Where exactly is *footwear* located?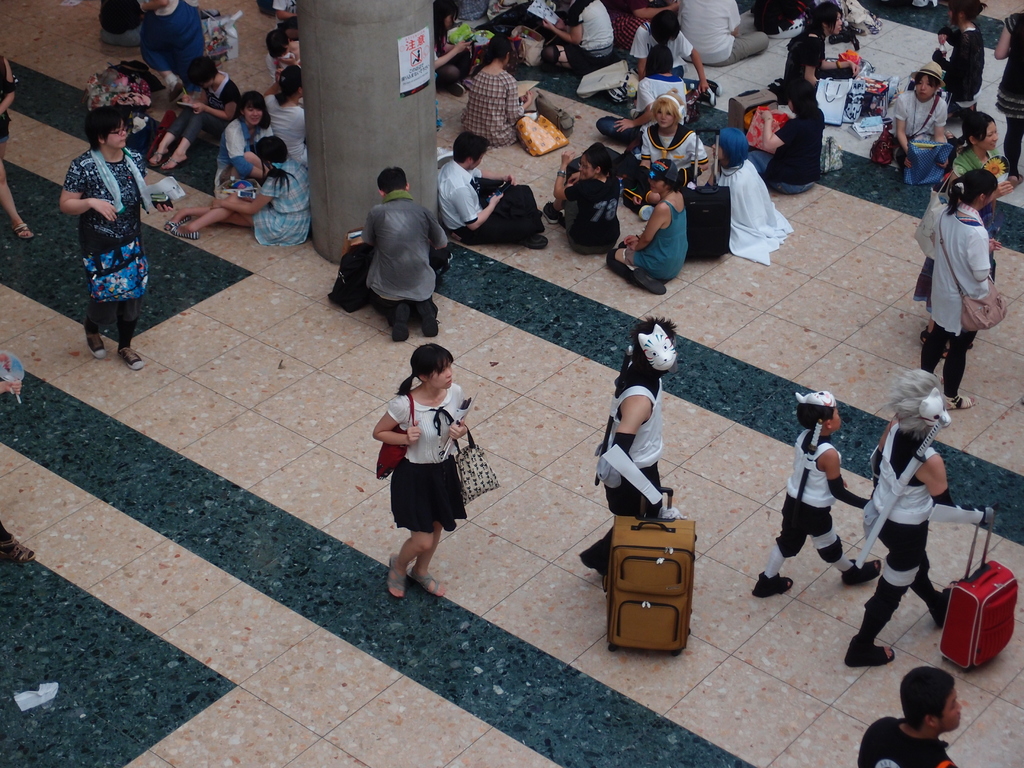
Its bounding box is <bbox>85, 332, 108, 359</bbox>.
